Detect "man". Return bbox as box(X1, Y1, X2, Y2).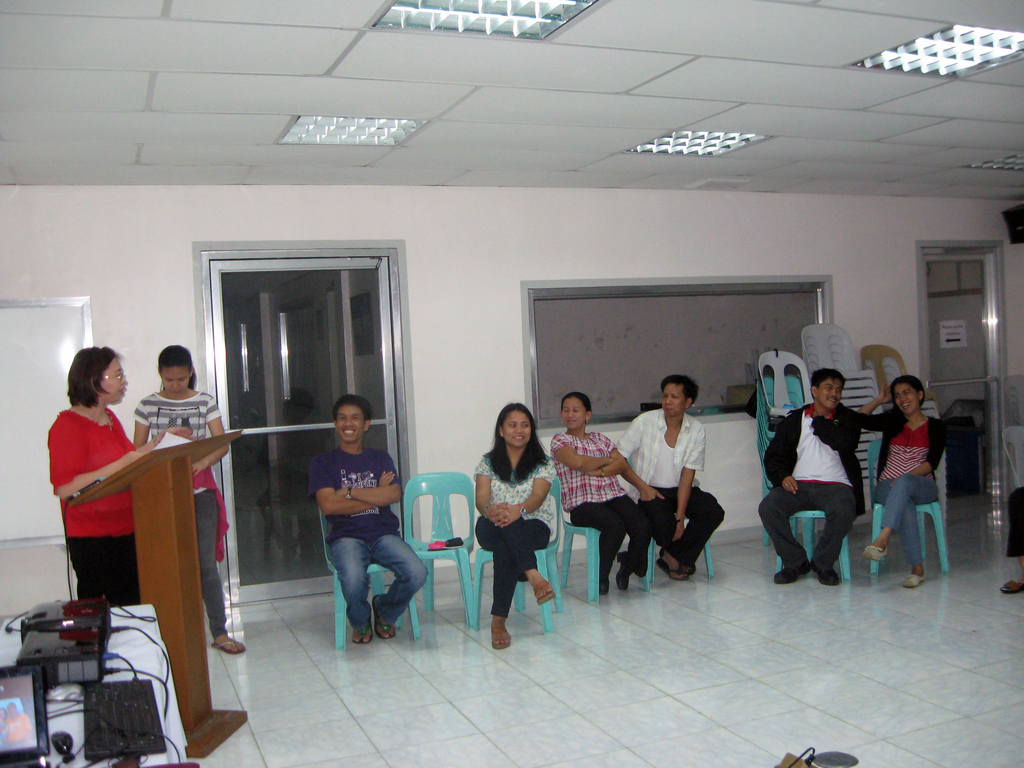
box(295, 404, 422, 649).
